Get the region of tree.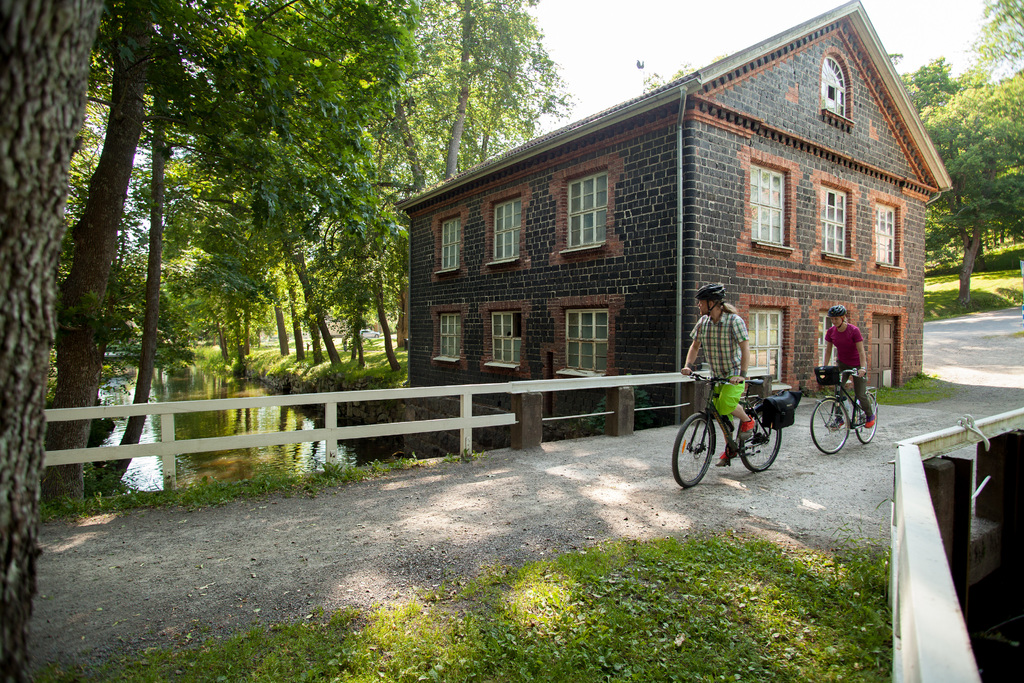
detection(971, 0, 1023, 72).
